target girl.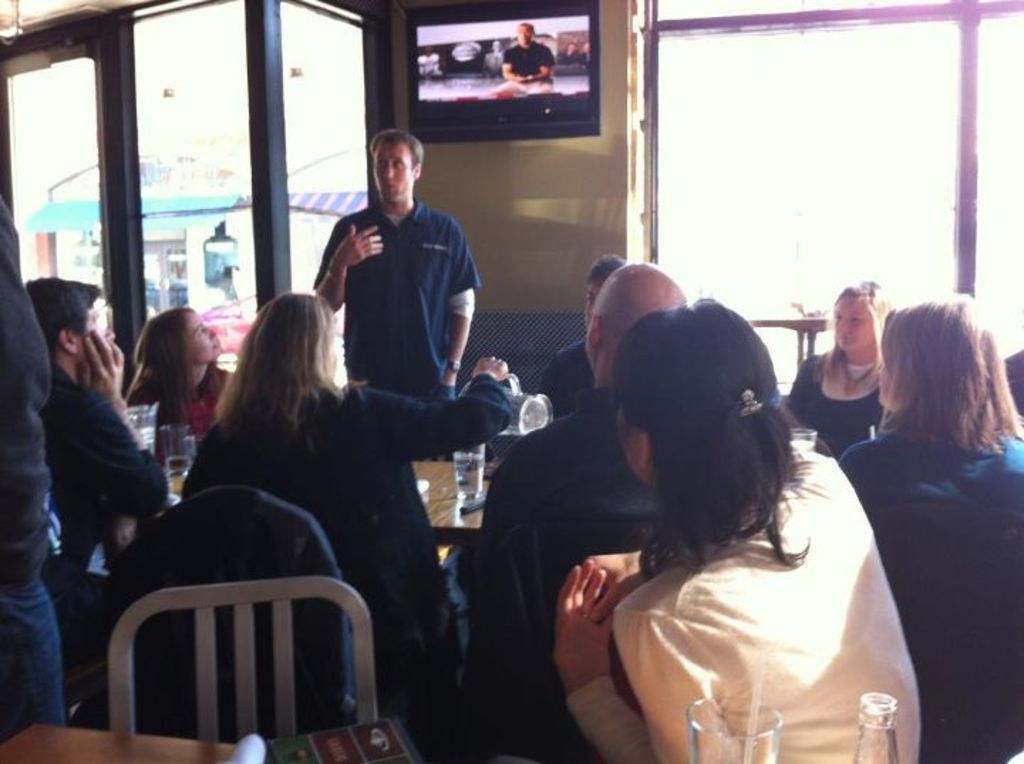
Target region: (842, 292, 1023, 763).
